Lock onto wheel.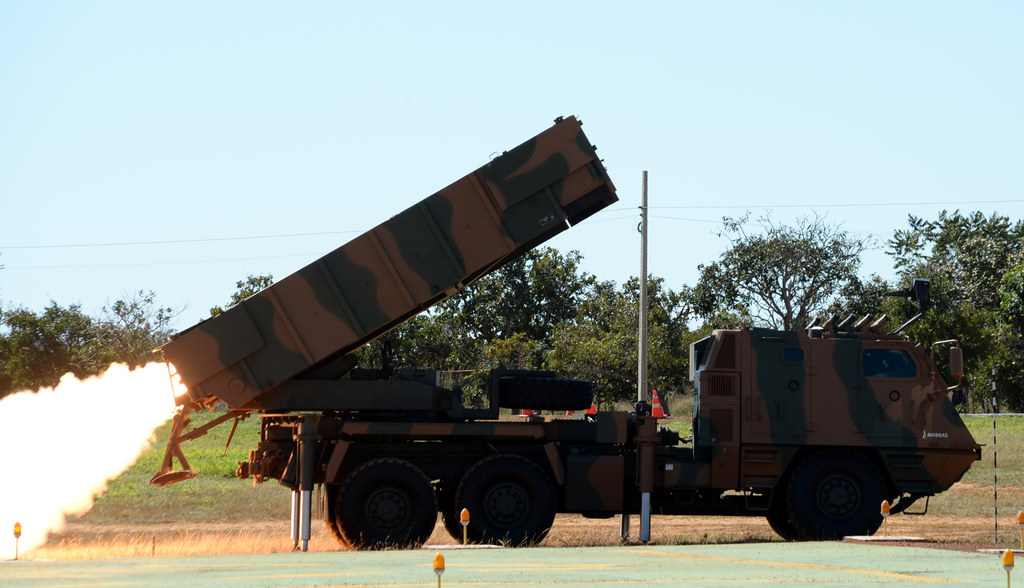
Locked: [337,461,439,551].
